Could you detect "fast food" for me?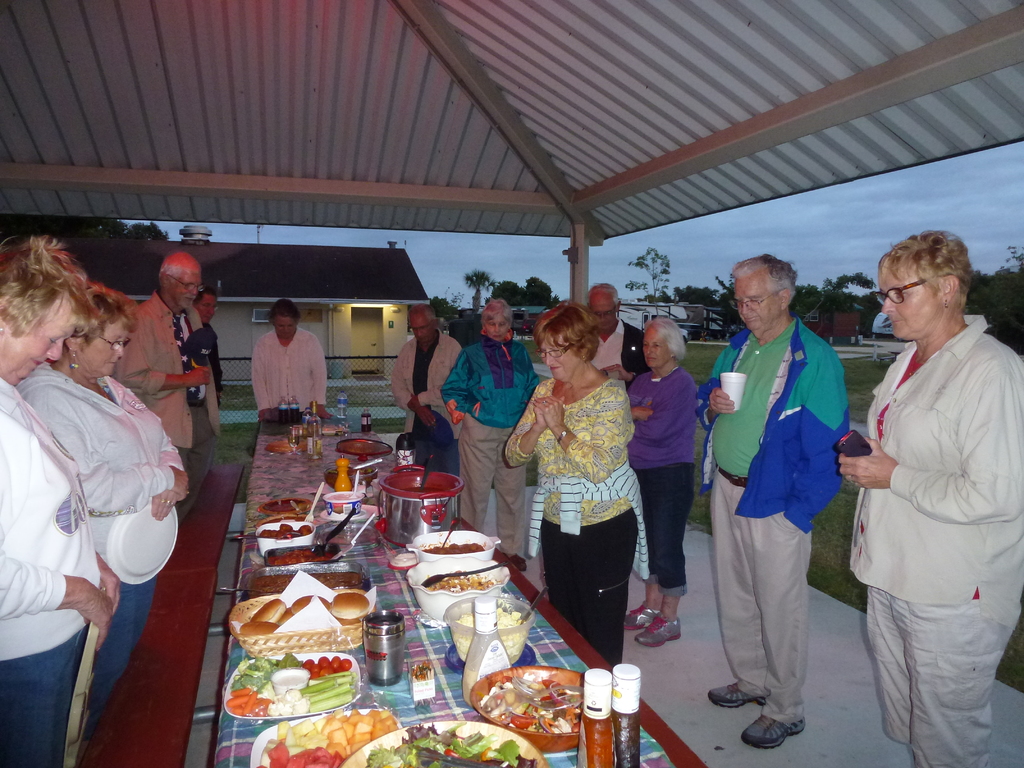
Detection result: BBox(477, 672, 589, 752).
